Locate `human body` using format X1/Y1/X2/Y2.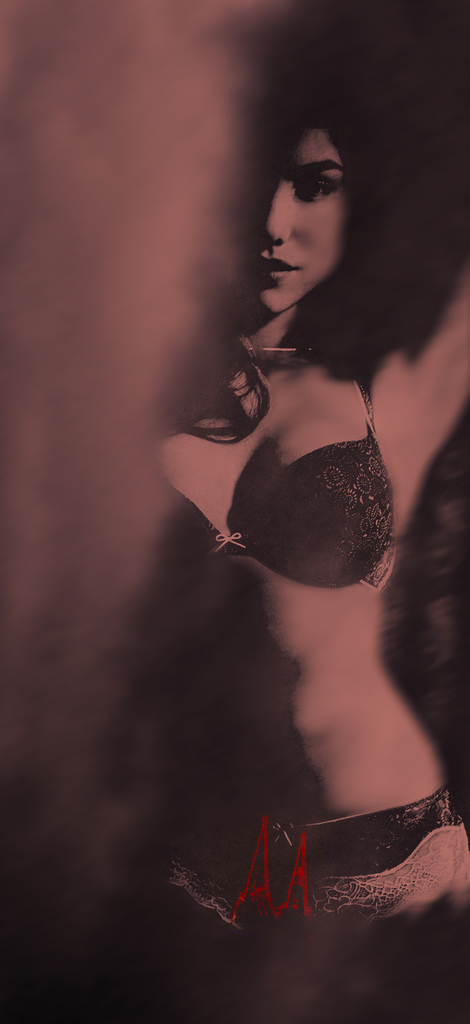
113/72/469/1023.
